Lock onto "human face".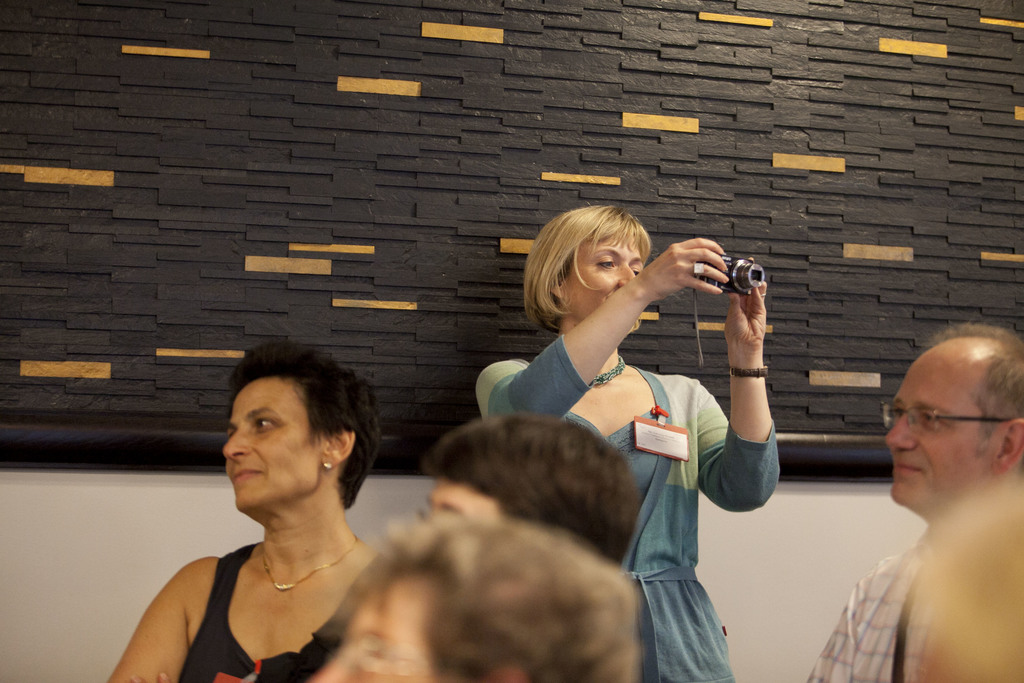
Locked: l=223, t=370, r=329, b=516.
